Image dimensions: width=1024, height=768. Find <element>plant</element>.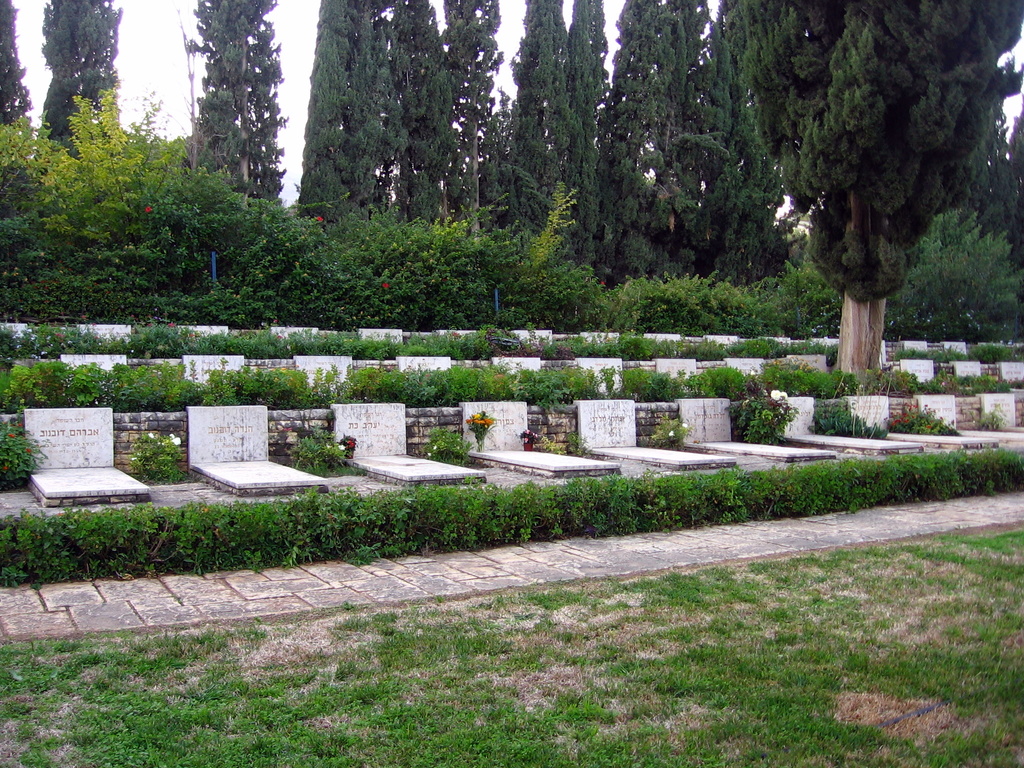
Rect(461, 412, 489, 451).
